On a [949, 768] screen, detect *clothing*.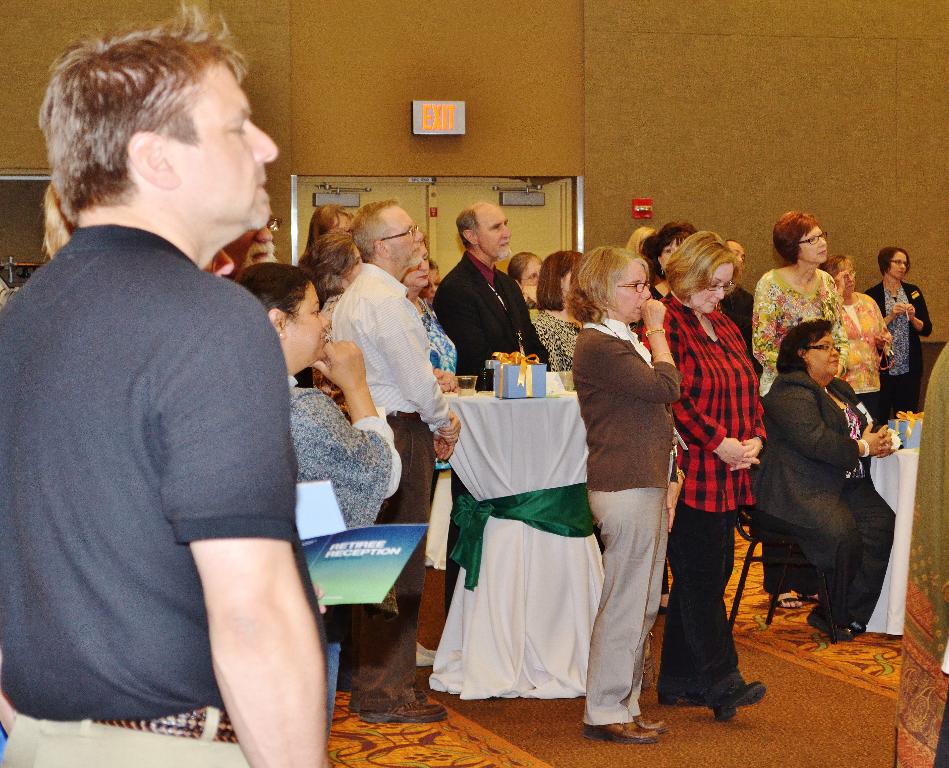
x1=625 y1=288 x2=766 y2=697.
